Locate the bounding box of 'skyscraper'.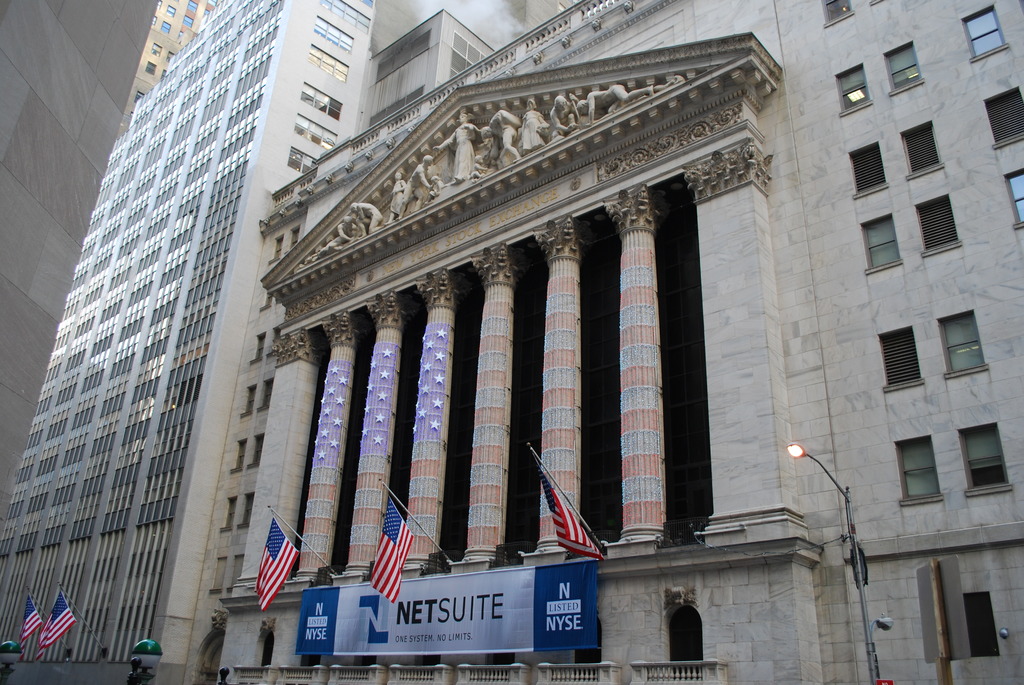
Bounding box: (103,0,221,139).
